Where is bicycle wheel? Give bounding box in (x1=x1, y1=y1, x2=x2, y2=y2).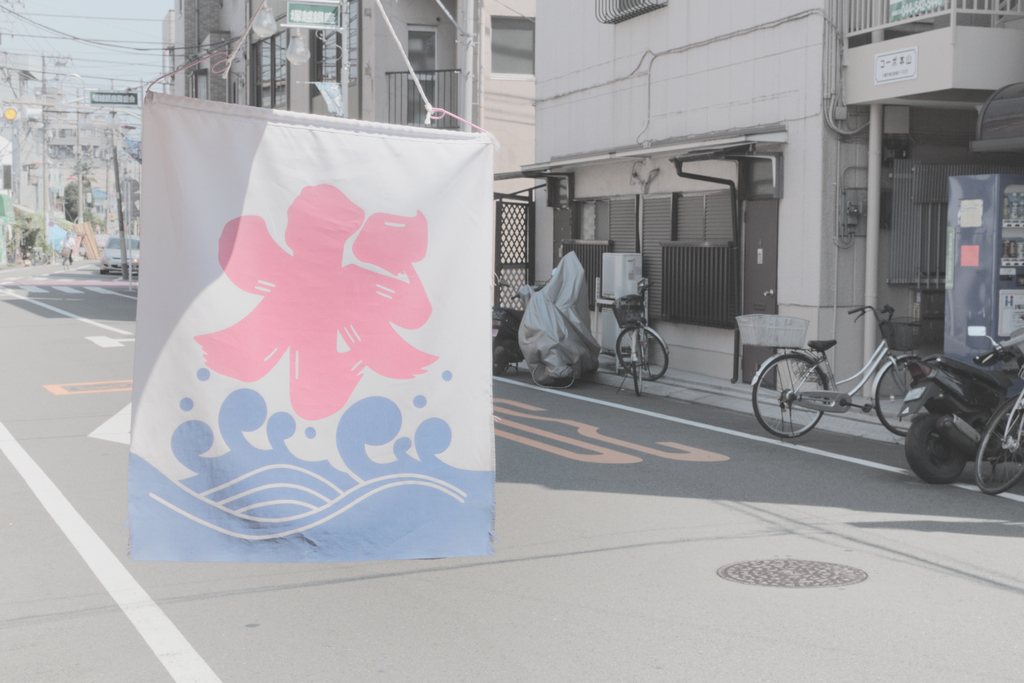
(x1=753, y1=354, x2=829, y2=438).
